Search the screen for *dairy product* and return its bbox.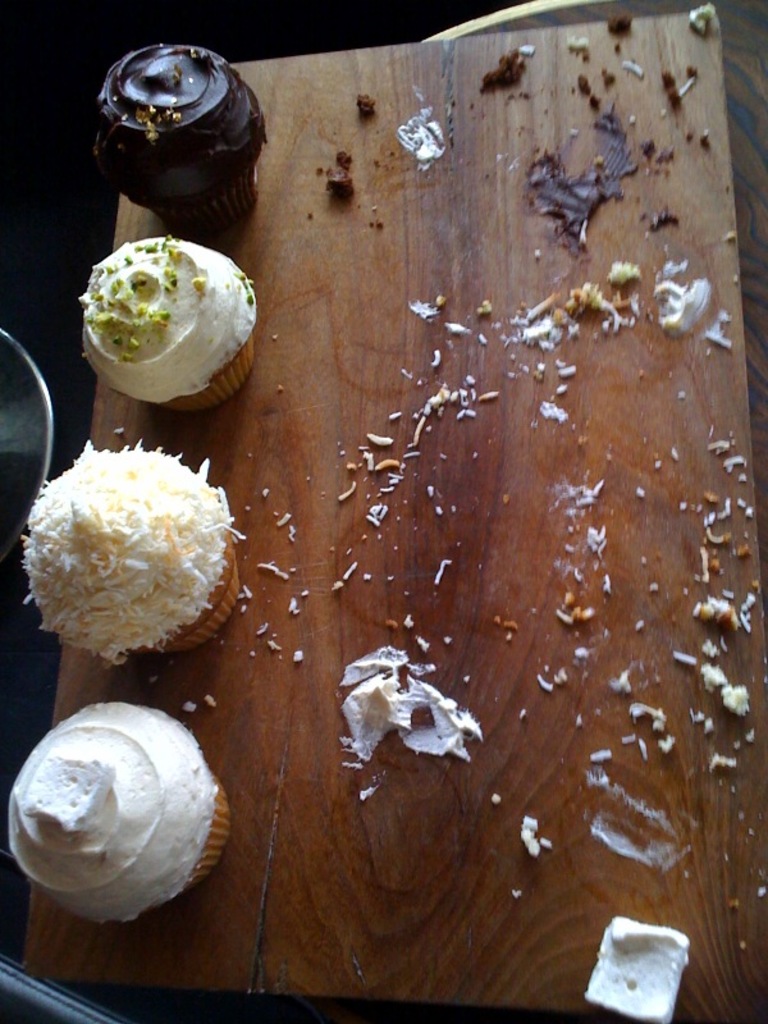
Found: detection(24, 705, 211, 927).
